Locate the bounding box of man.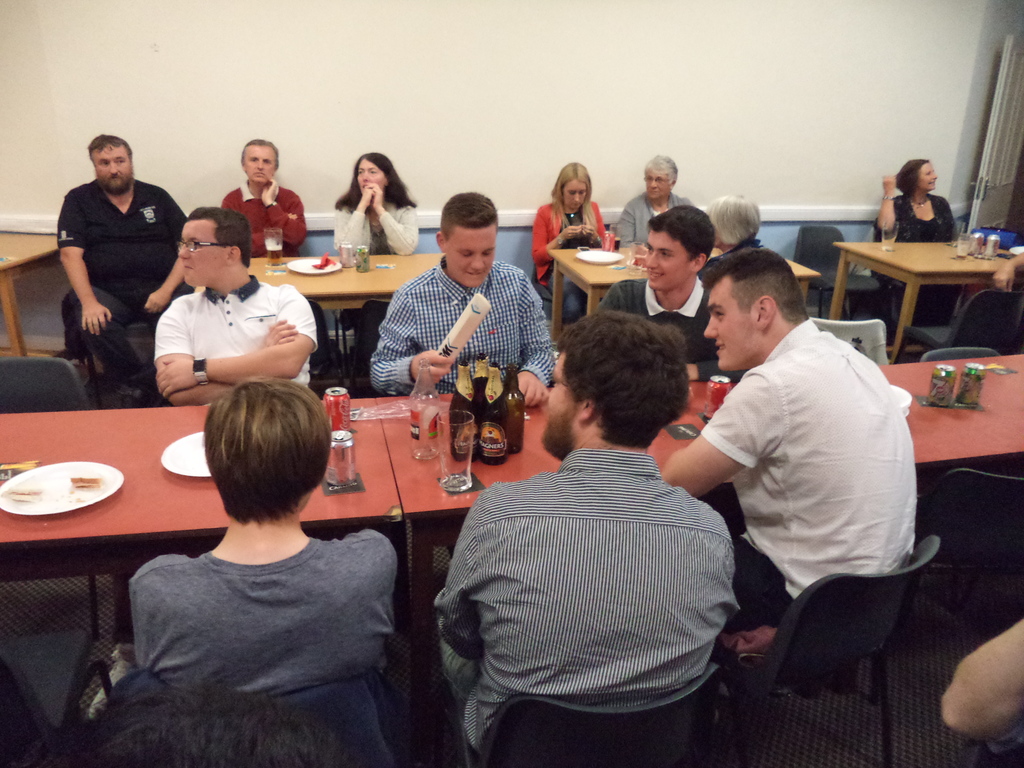
Bounding box: pyautogui.locateOnScreen(616, 157, 694, 243).
